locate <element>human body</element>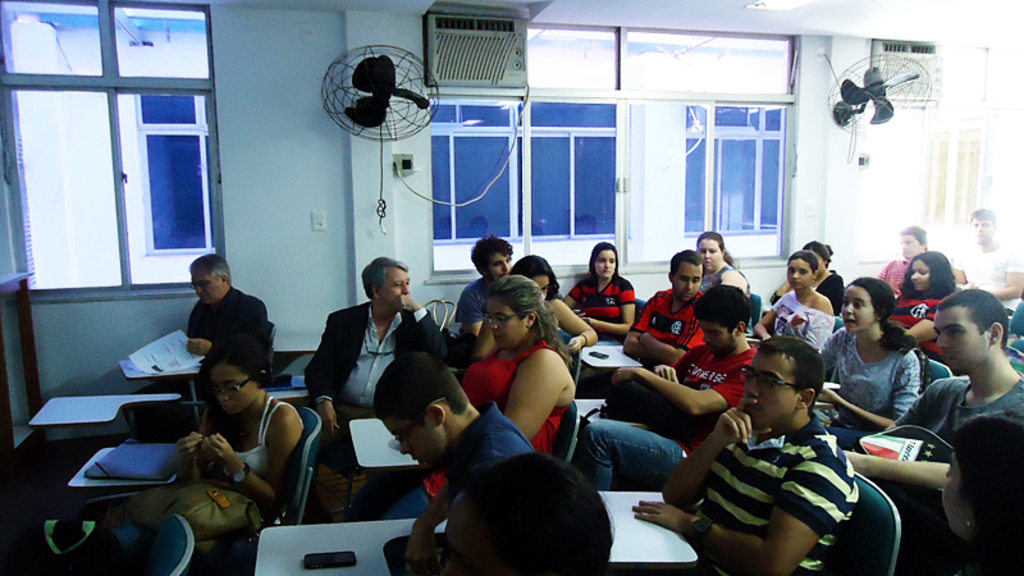
<region>461, 337, 576, 452</region>
